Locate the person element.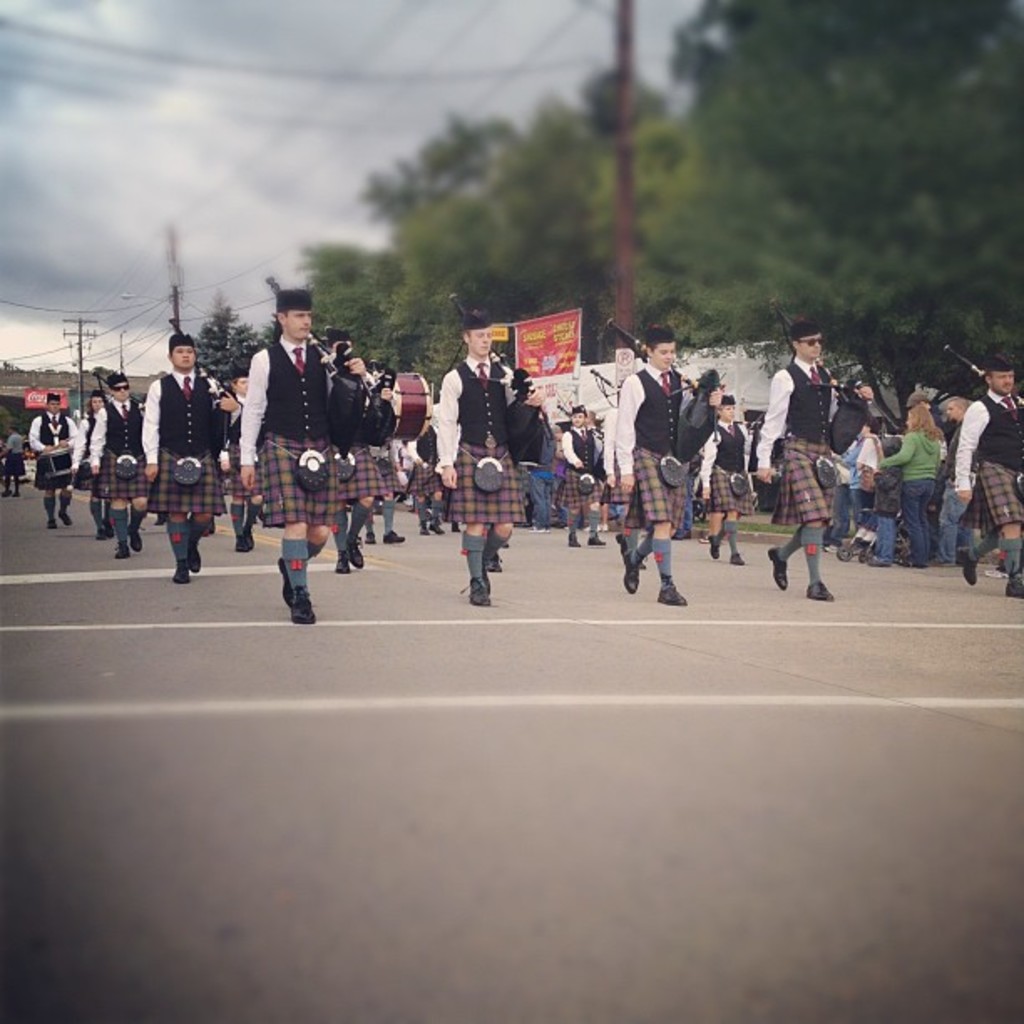
Element bbox: box(684, 363, 721, 542).
